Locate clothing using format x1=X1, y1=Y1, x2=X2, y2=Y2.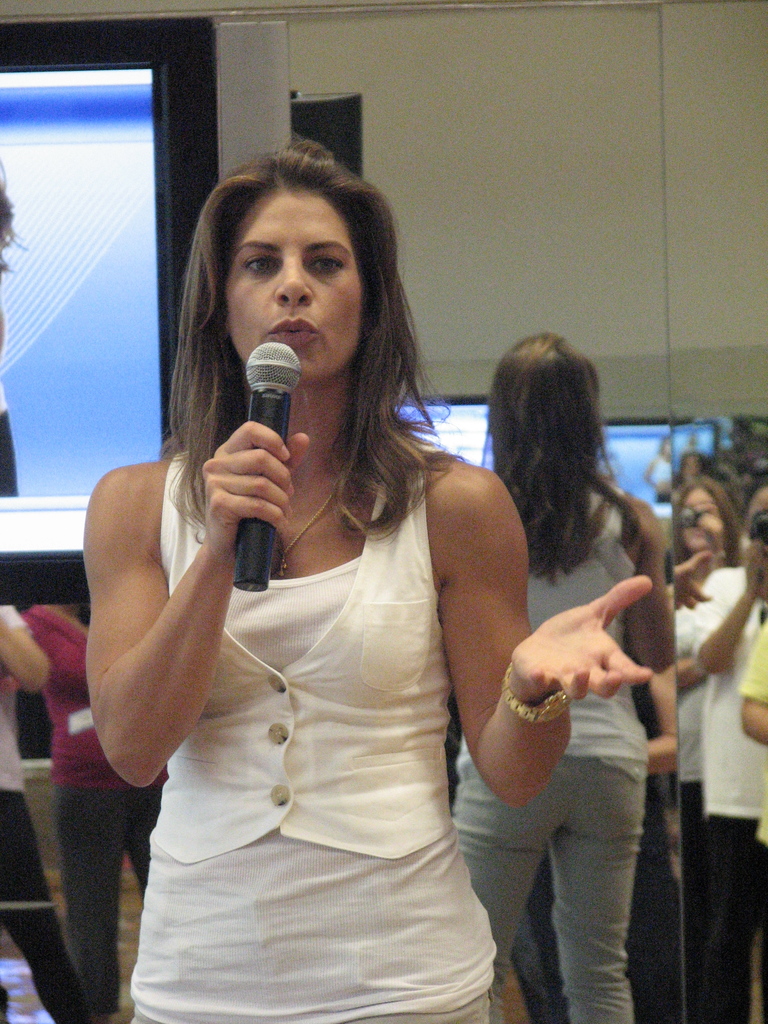
x1=691, y1=572, x2=767, y2=1023.
